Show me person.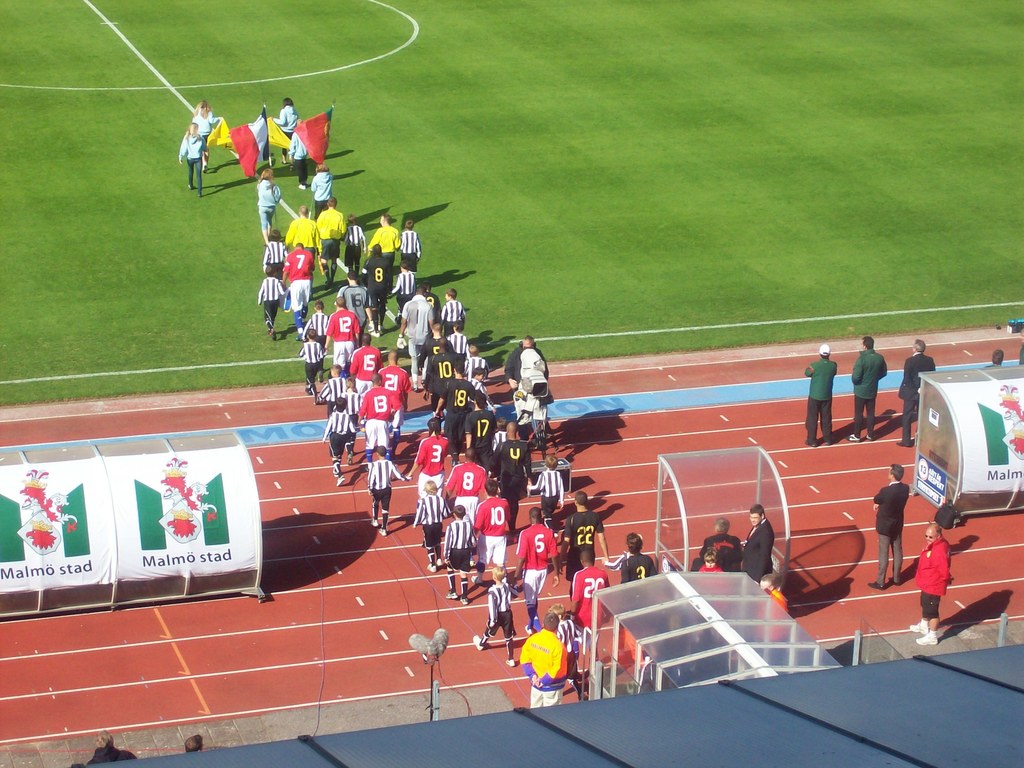
person is here: select_region(491, 419, 507, 454).
